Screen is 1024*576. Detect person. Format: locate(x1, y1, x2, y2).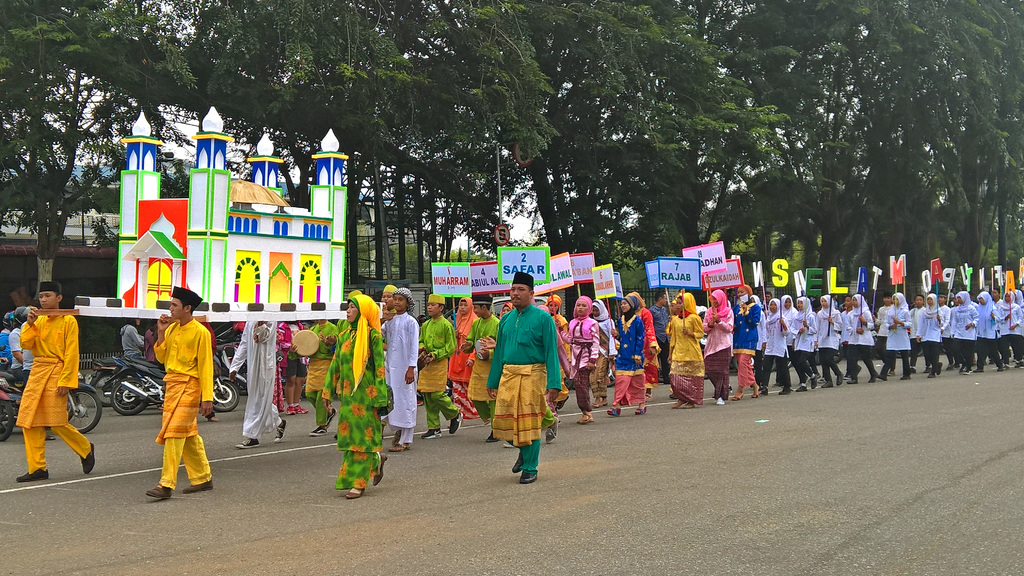
locate(749, 292, 758, 346).
